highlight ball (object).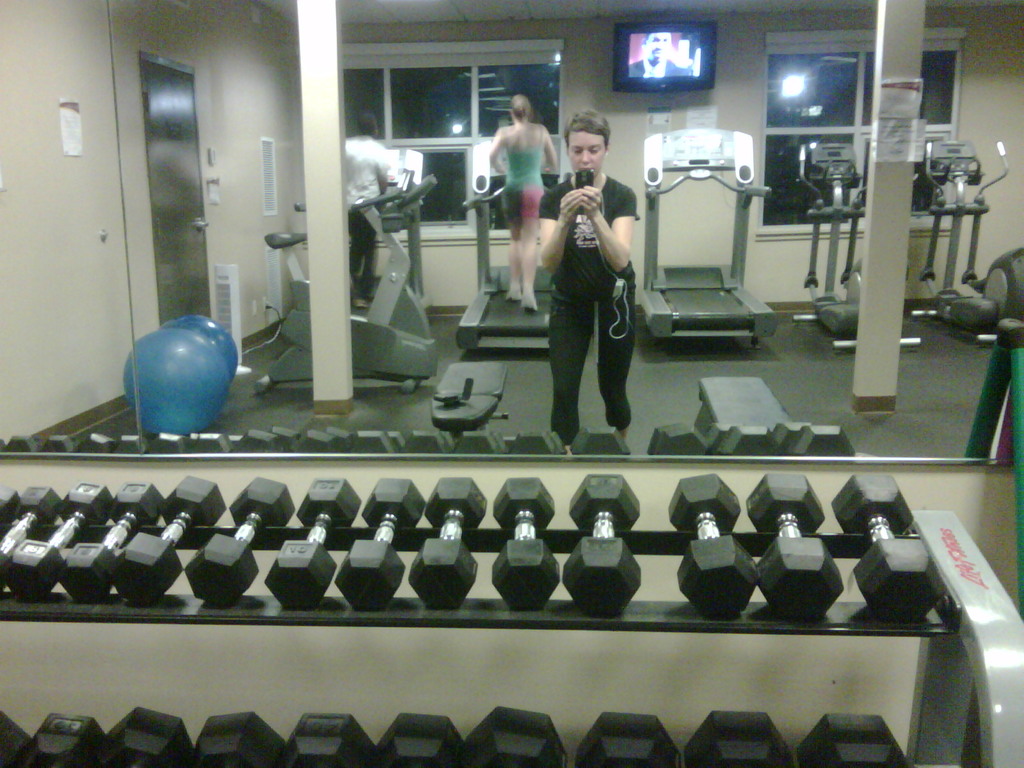
Highlighted region: (123, 332, 230, 435).
